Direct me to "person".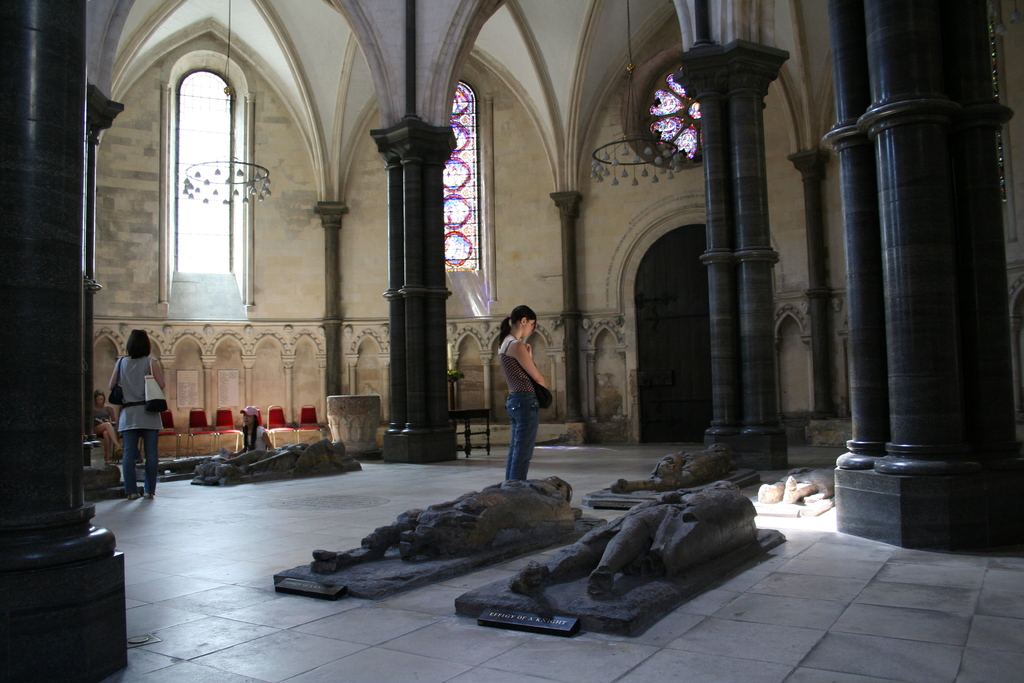
Direction: 111 329 167 502.
